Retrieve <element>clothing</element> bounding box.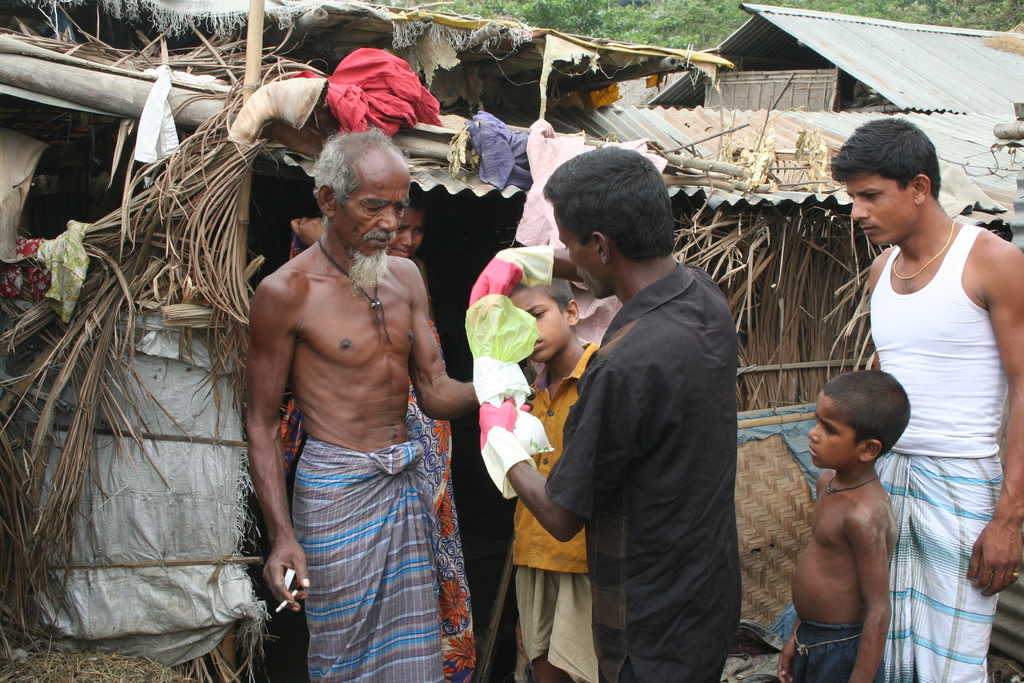
Bounding box: bbox=(506, 340, 607, 682).
